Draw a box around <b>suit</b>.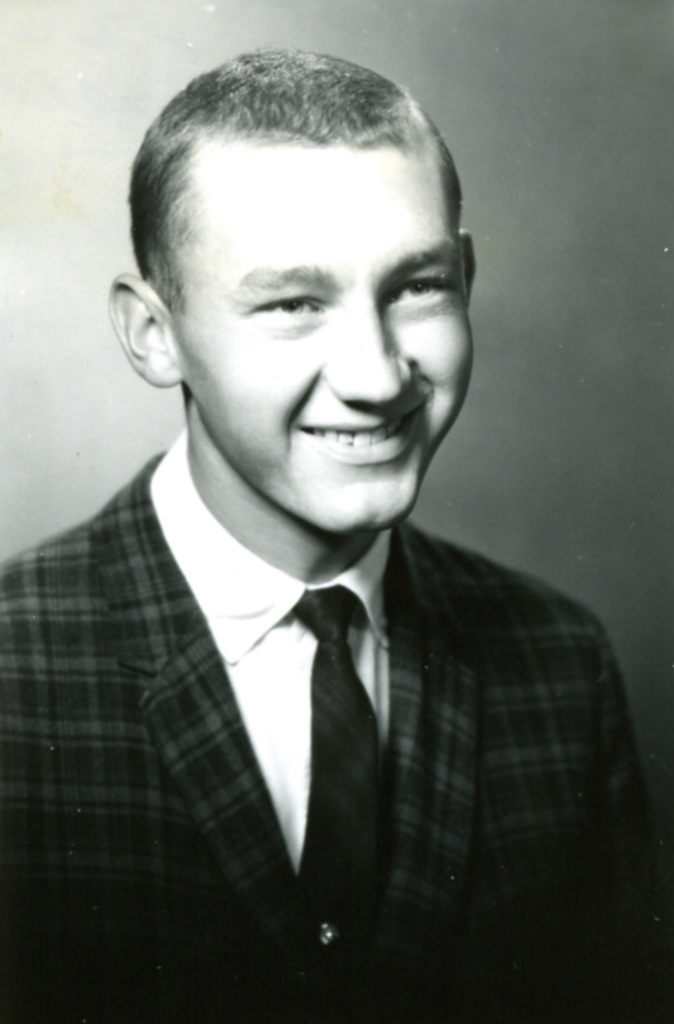
[x1=26, y1=310, x2=646, y2=996].
